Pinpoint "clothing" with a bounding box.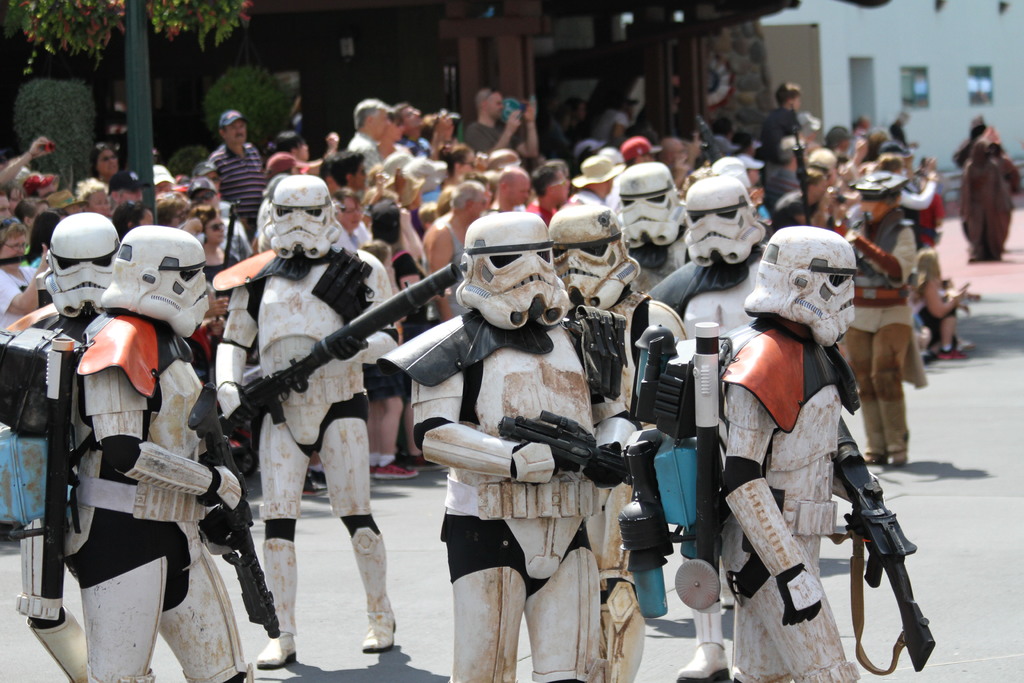
(x1=204, y1=254, x2=236, y2=283).
